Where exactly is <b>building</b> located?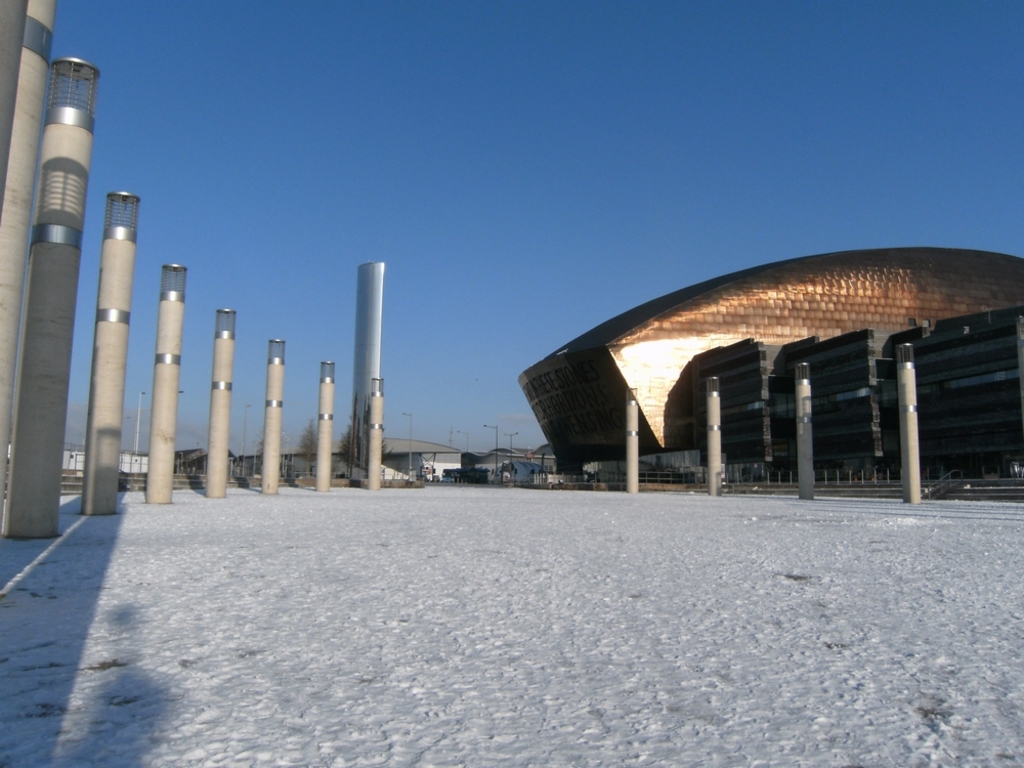
Its bounding box is (518, 247, 1023, 472).
